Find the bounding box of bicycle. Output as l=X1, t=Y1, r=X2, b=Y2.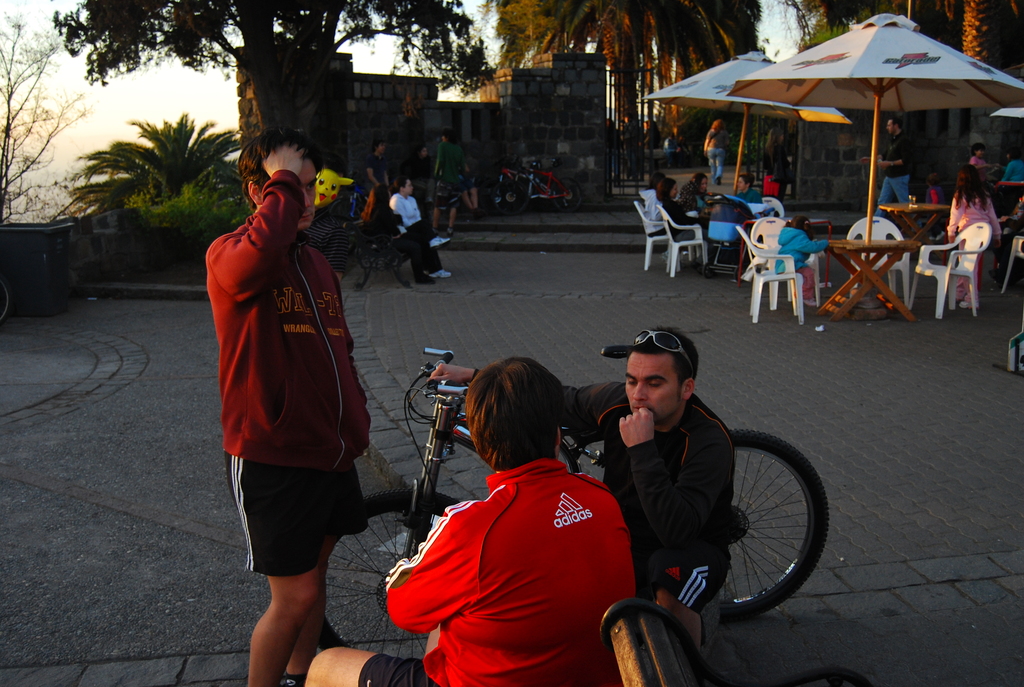
l=315, t=343, r=831, b=663.
